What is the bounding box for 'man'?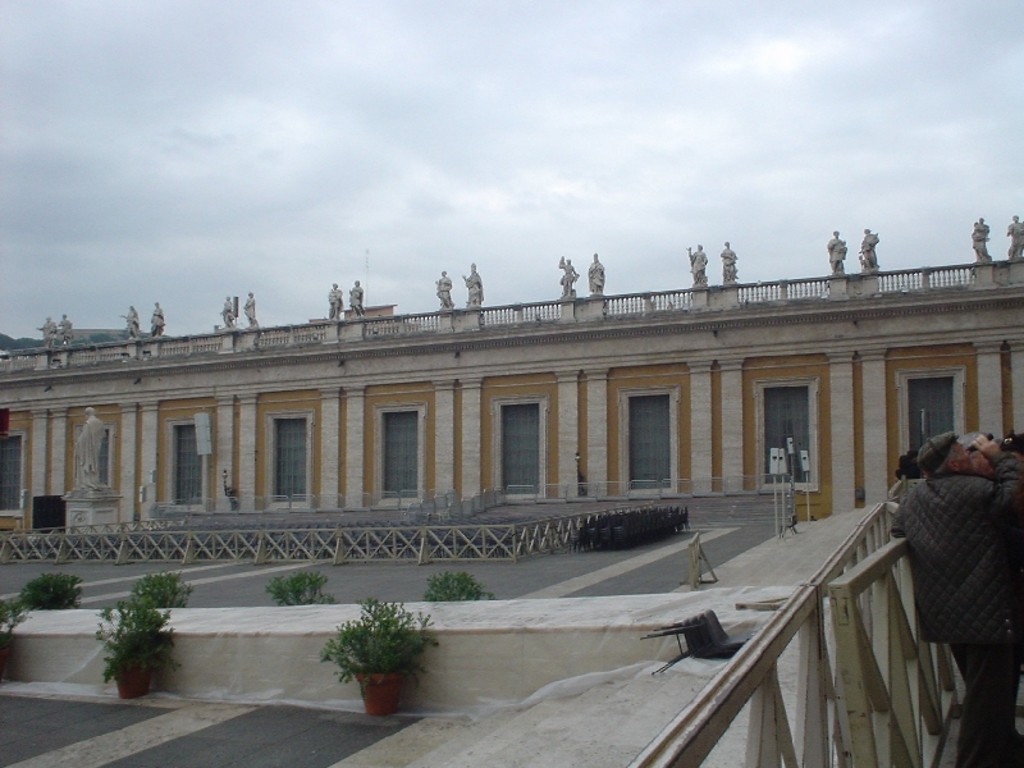
(x1=892, y1=430, x2=1023, y2=767).
